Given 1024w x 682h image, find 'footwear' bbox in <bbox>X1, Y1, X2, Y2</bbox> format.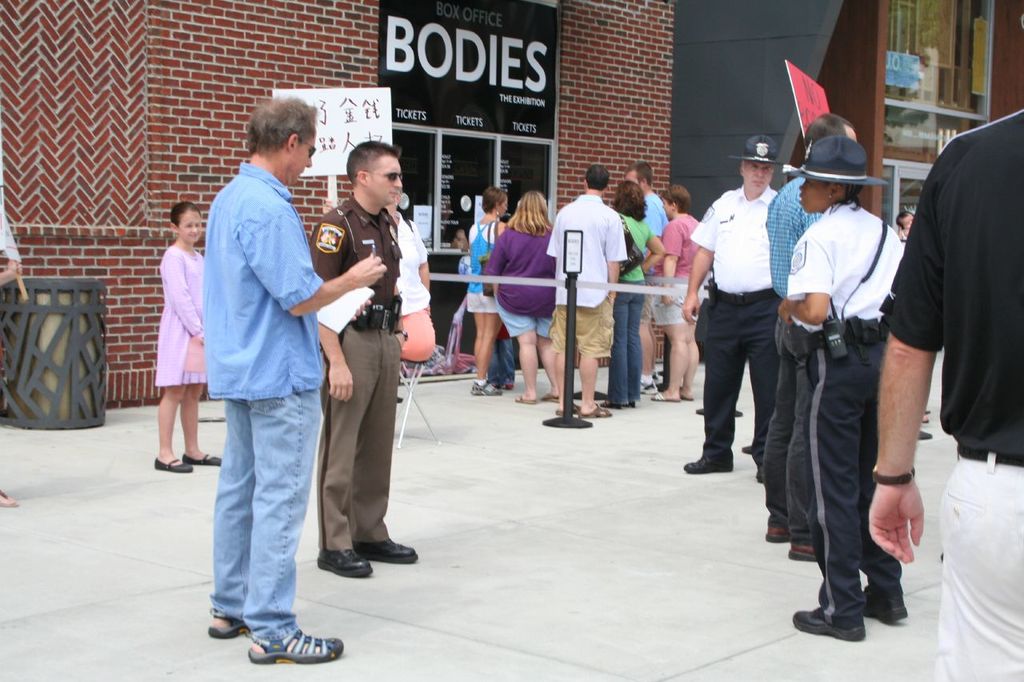
<bbox>356, 536, 417, 564</bbox>.
